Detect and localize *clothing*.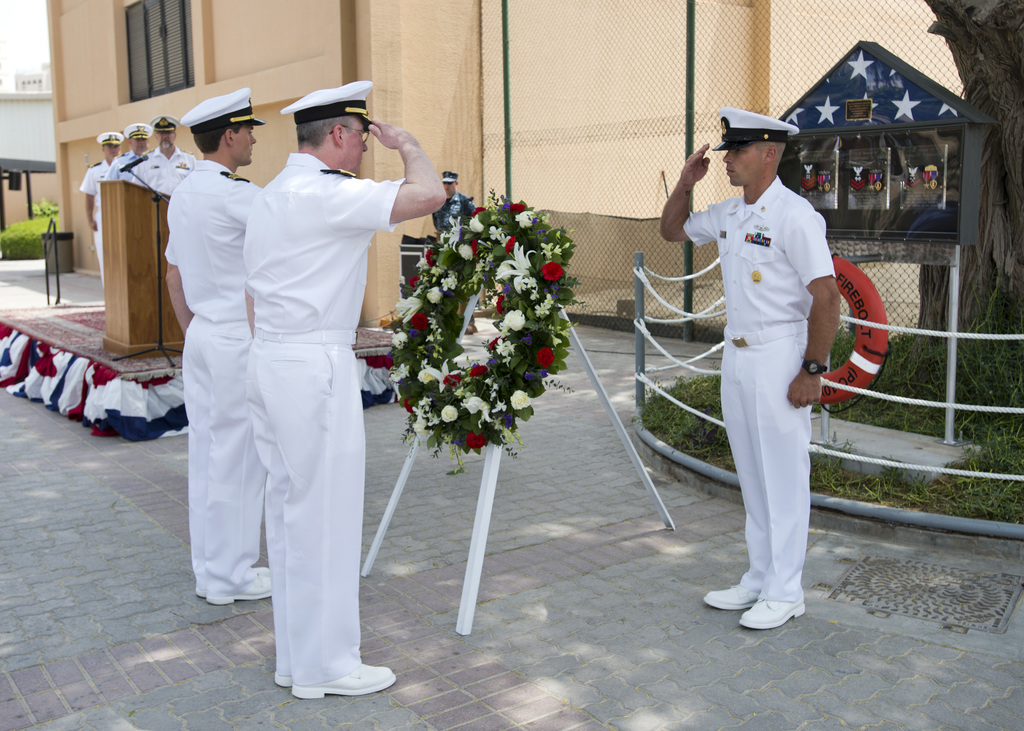
Localized at select_region(79, 160, 110, 285).
